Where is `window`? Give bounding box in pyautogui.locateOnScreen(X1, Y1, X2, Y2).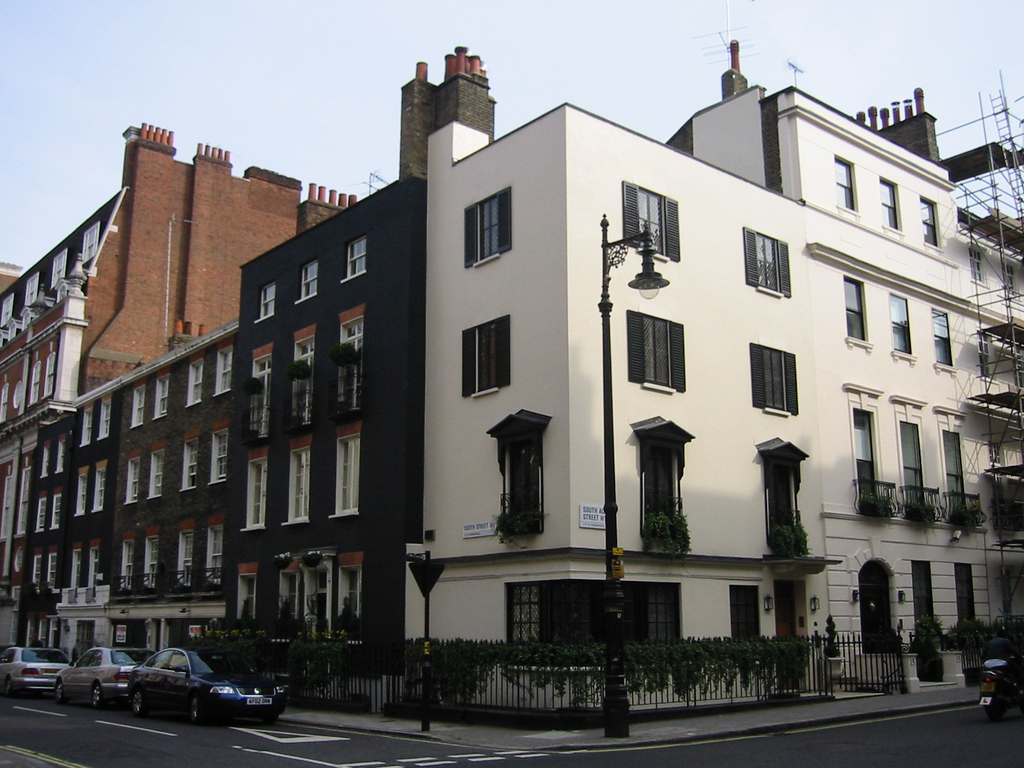
pyautogui.locateOnScreen(833, 155, 856, 213).
